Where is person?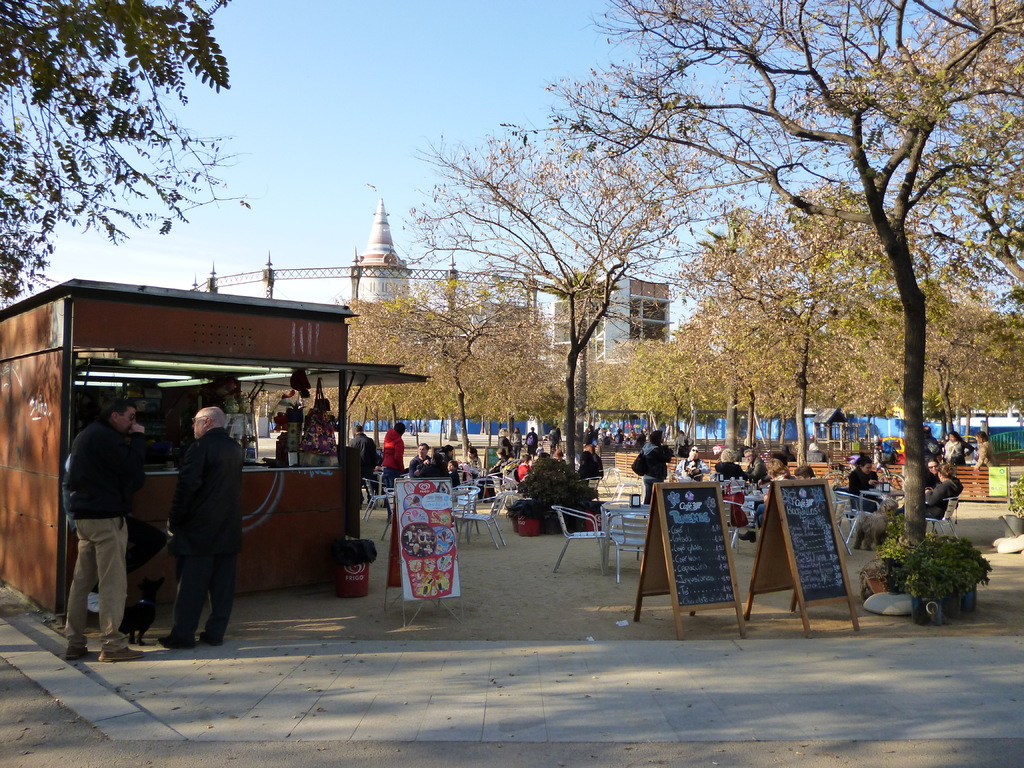
398 443 429 491.
